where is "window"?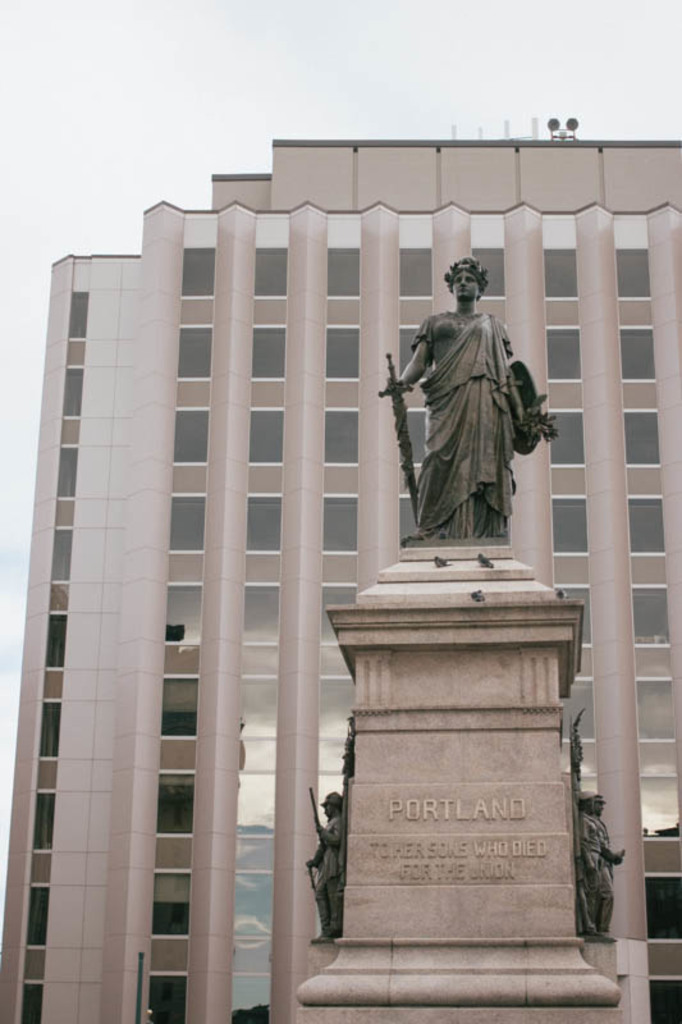
<bbox>161, 676, 197, 740</bbox>.
